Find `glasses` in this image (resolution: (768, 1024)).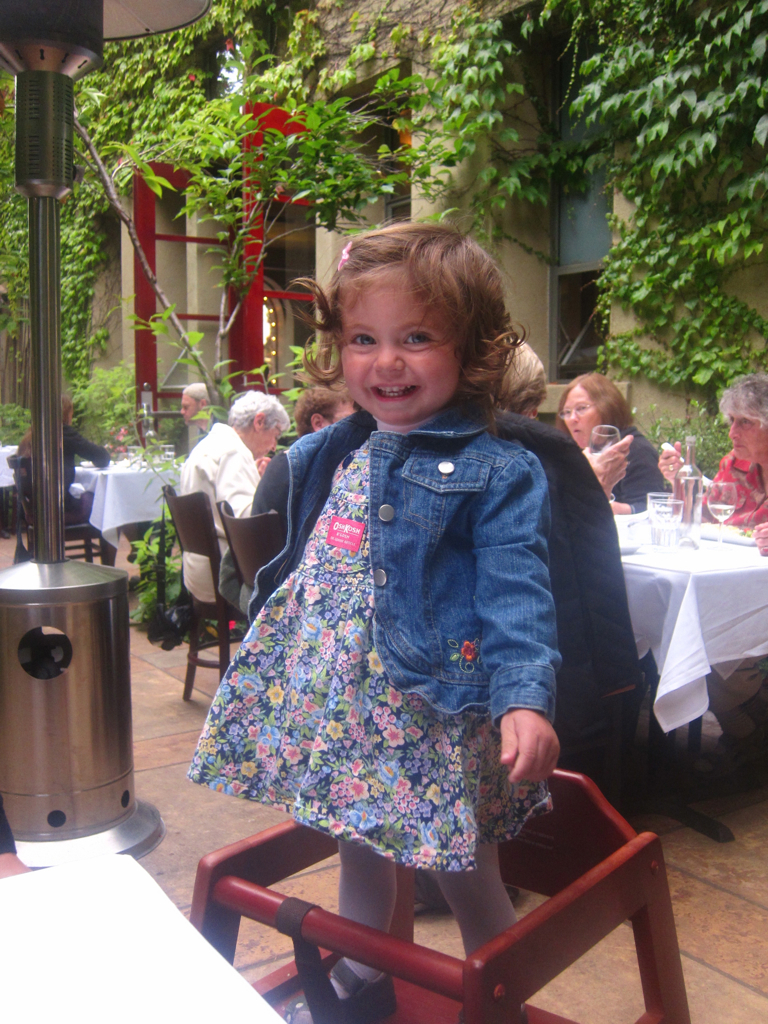
left=560, top=398, right=599, bottom=421.
